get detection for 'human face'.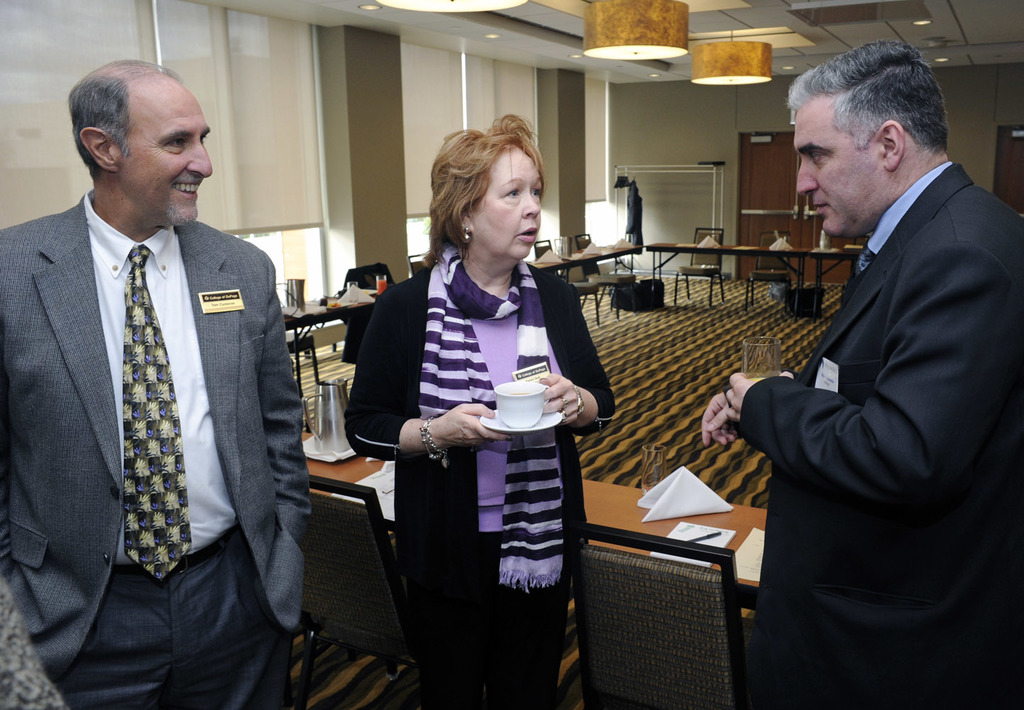
Detection: bbox=(794, 109, 874, 232).
